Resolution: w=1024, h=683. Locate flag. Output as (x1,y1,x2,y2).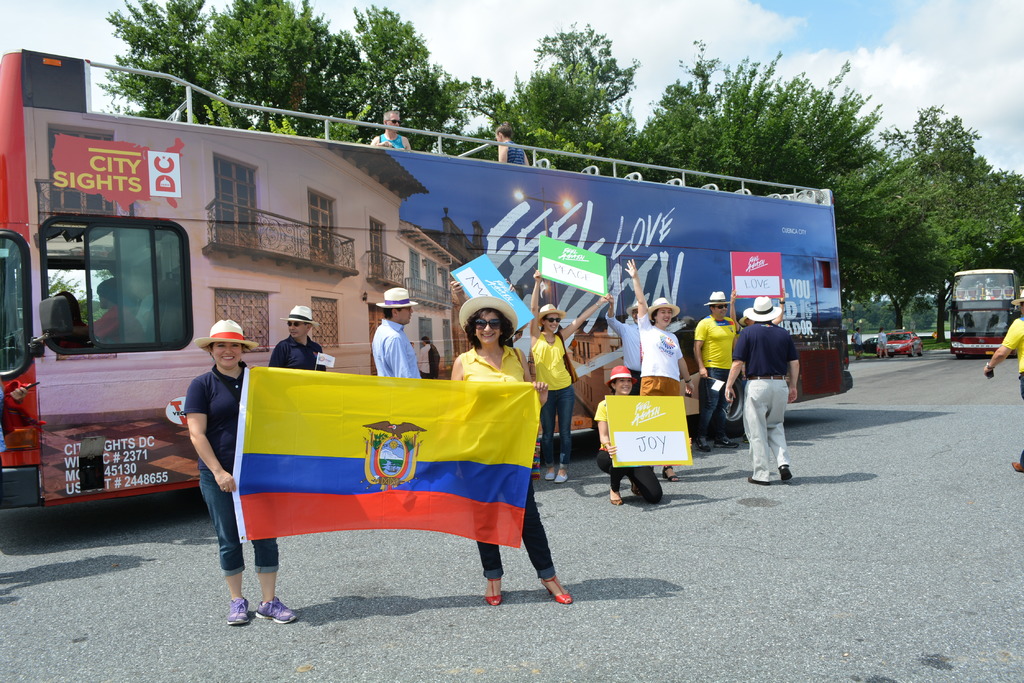
(220,366,522,590).
